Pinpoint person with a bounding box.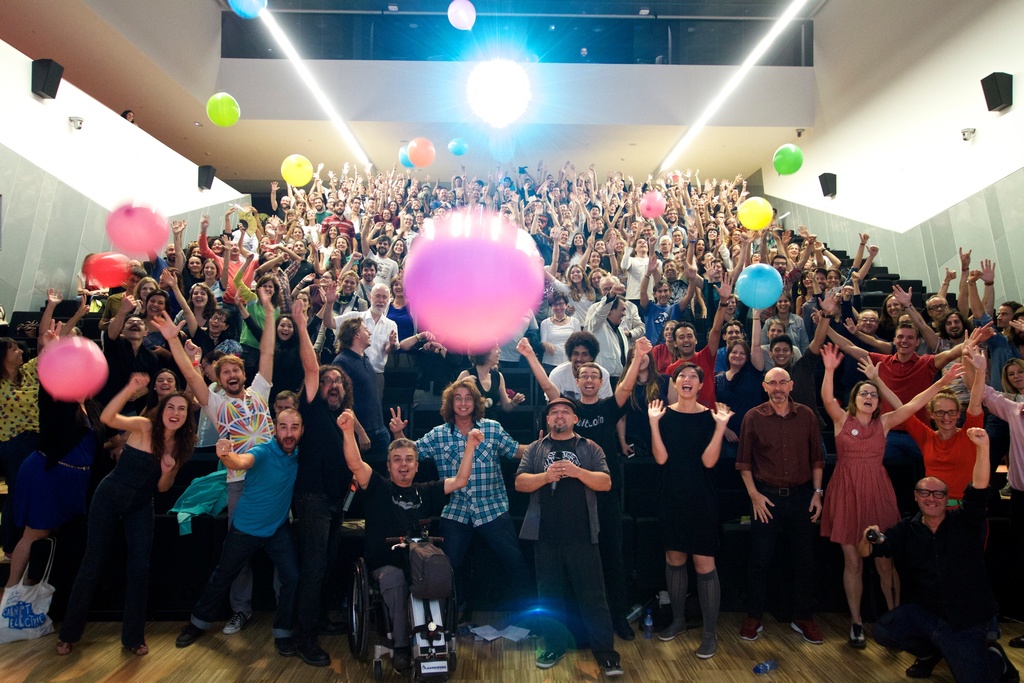
316 269 365 368.
